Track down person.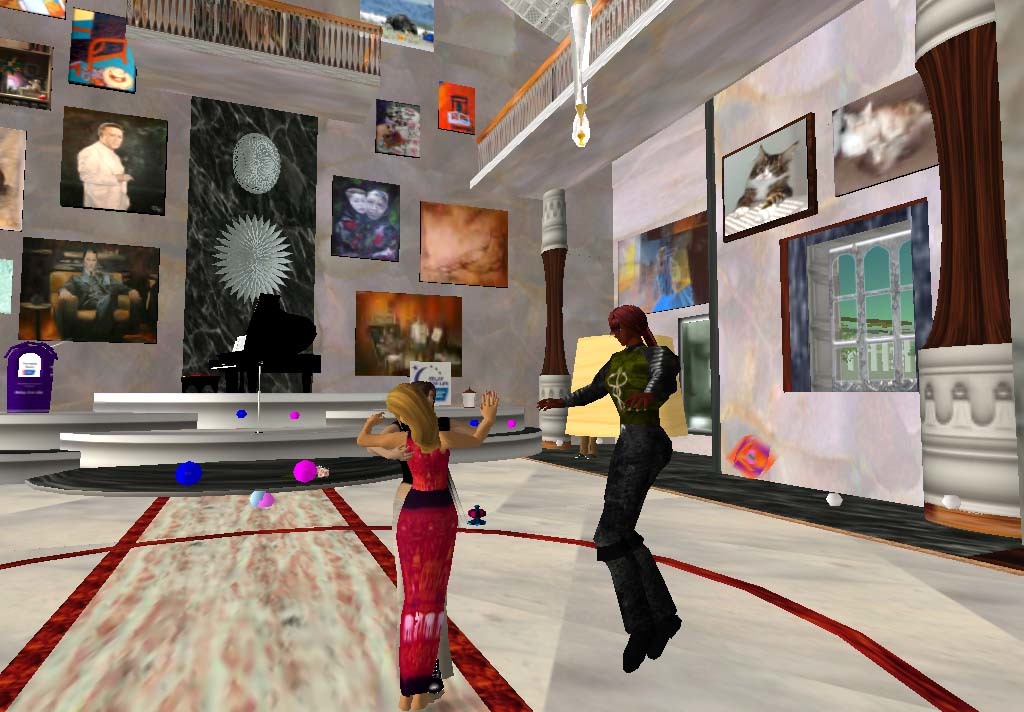
Tracked to bbox=[363, 187, 399, 270].
